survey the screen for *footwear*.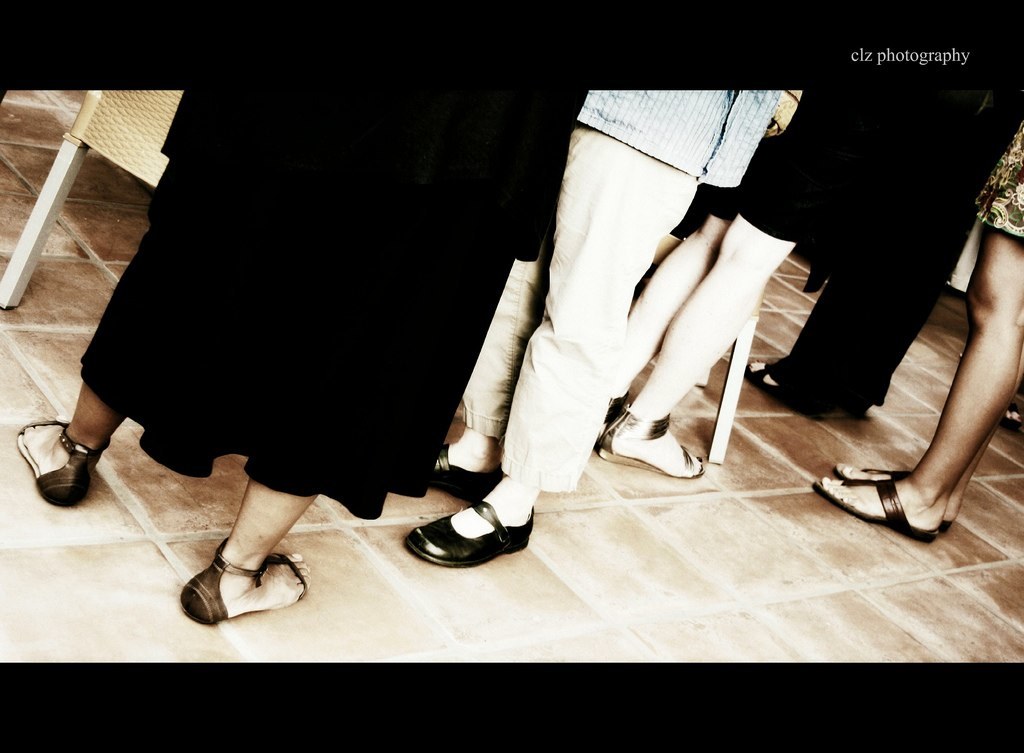
Survey found: x1=744 y1=363 x2=813 y2=416.
